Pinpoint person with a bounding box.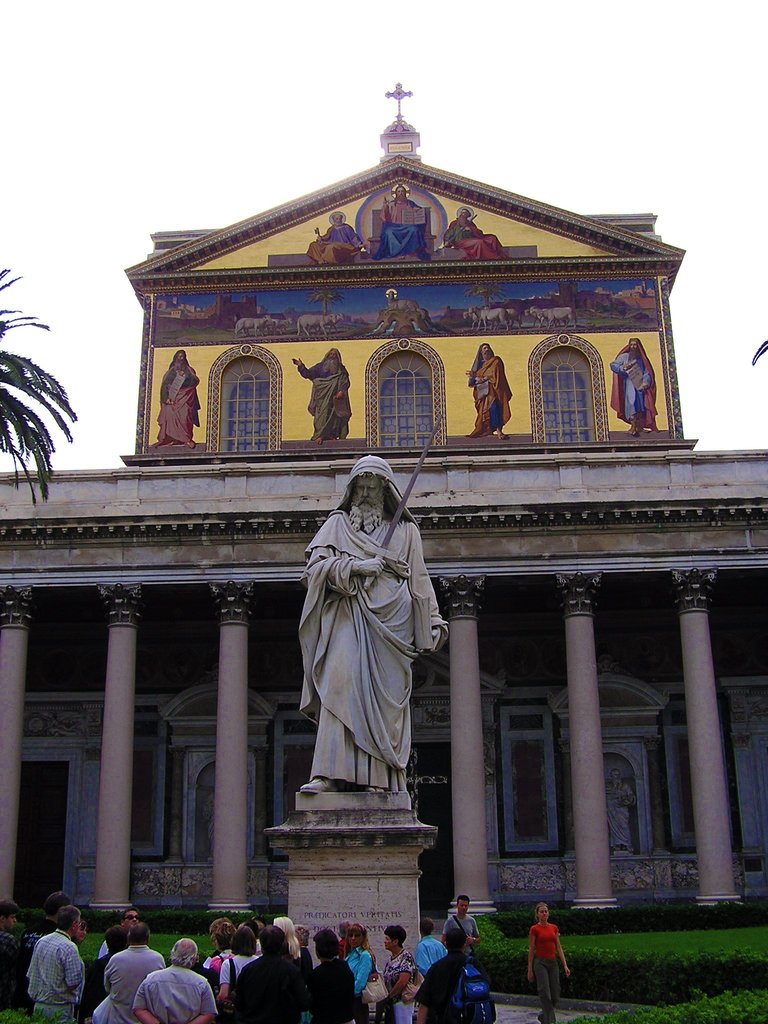
(412, 916, 447, 977).
